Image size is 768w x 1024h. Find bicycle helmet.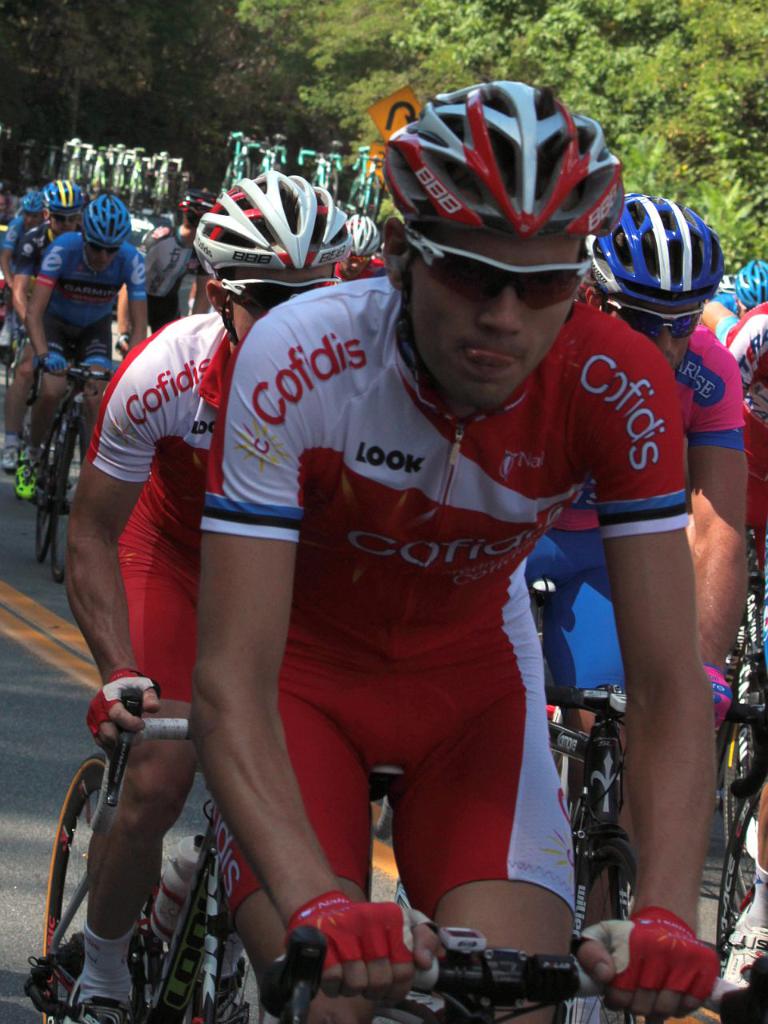
box(23, 185, 44, 210).
